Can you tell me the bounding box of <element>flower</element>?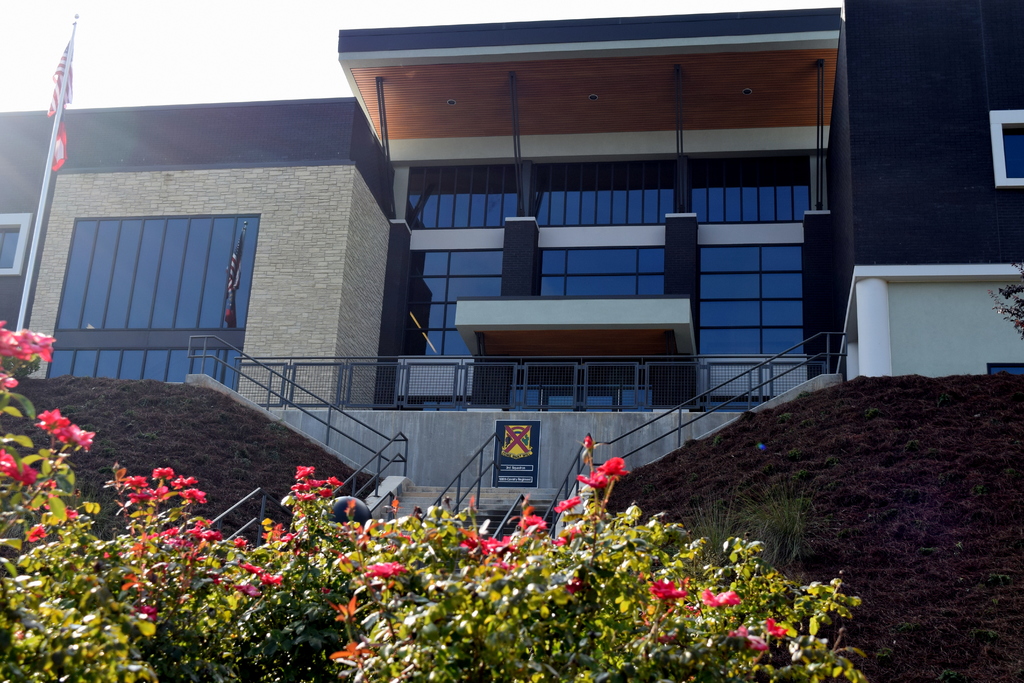
646, 579, 689, 602.
